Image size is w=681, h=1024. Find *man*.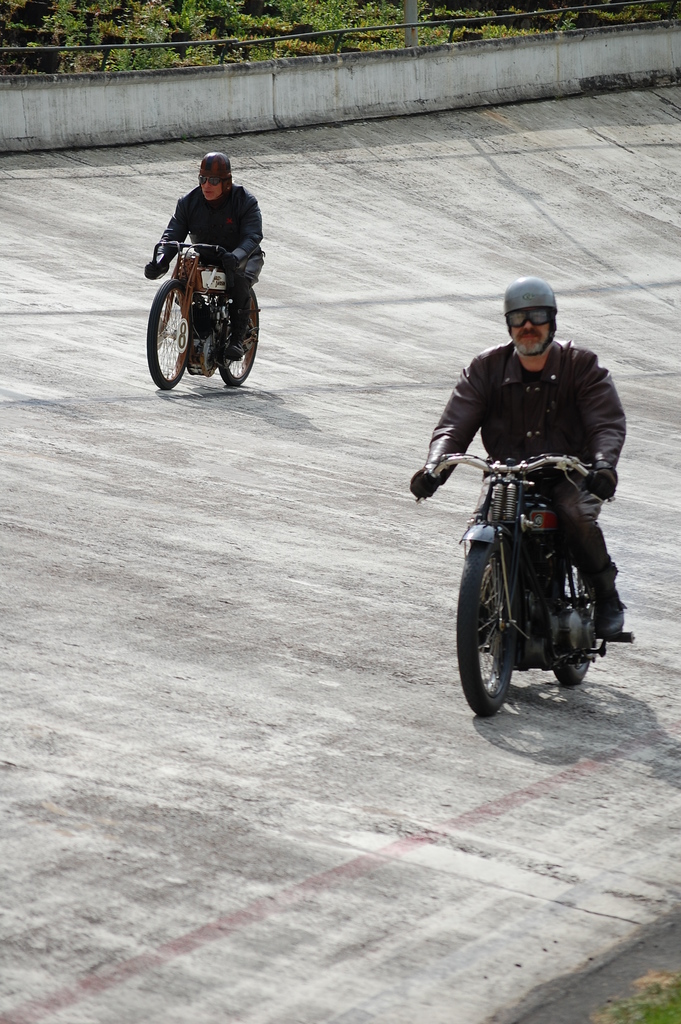
x1=414 y1=276 x2=637 y2=634.
